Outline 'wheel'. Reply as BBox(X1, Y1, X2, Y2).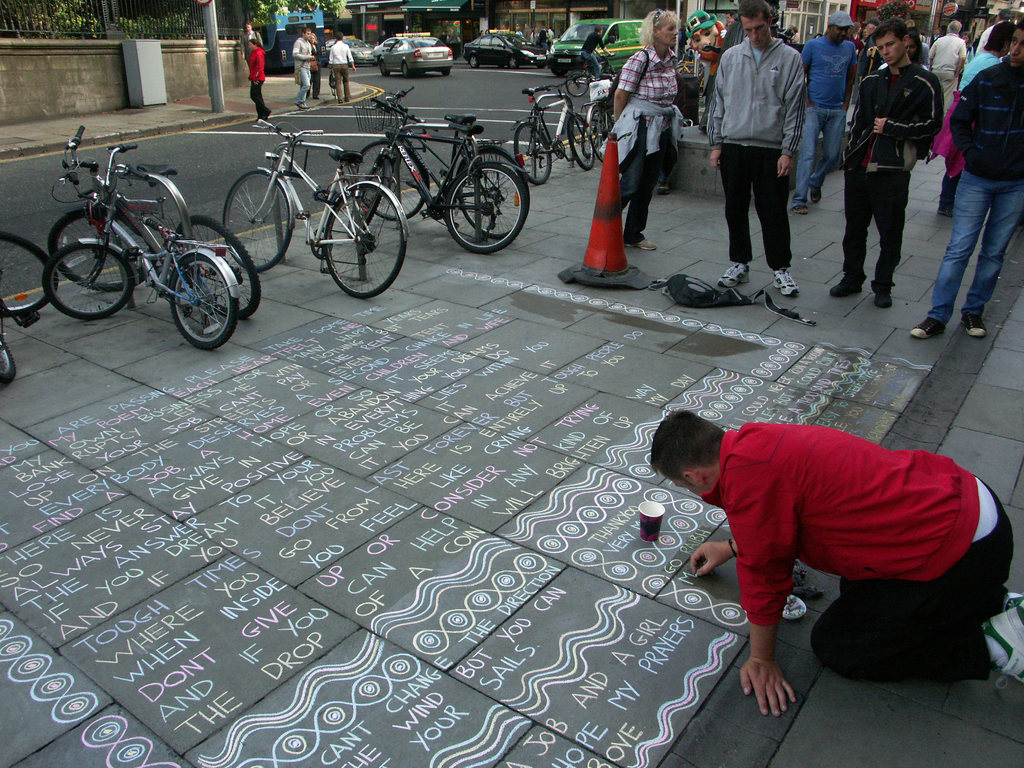
BBox(586, 98, 621, 163).
